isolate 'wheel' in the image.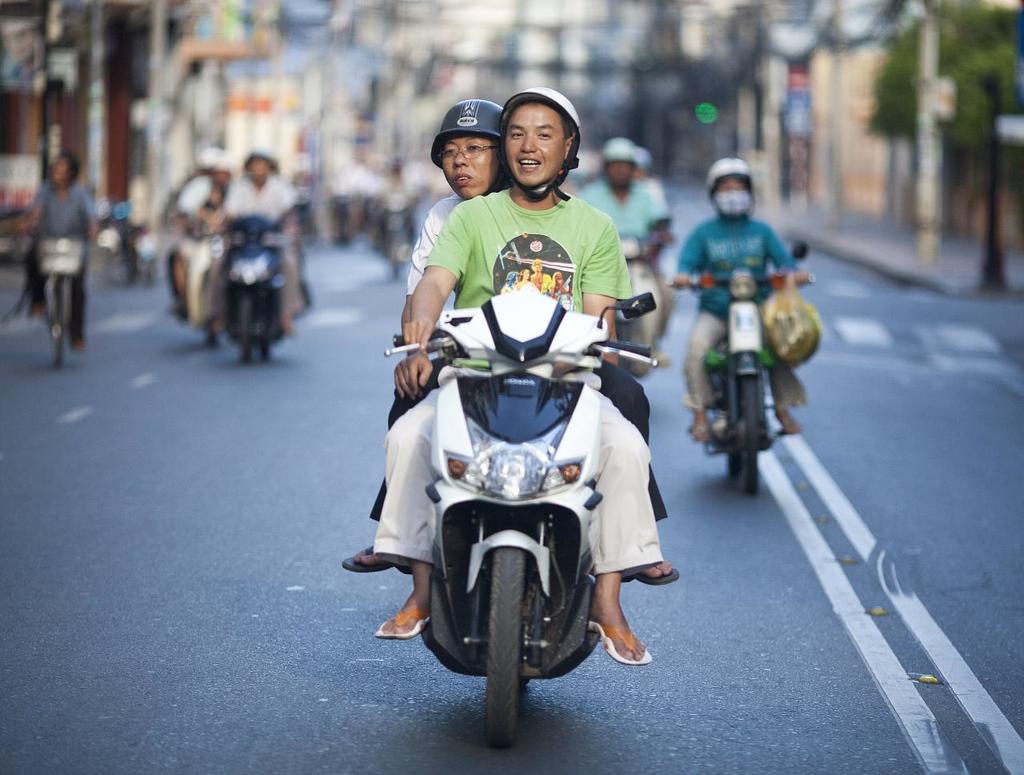
Isolated region: [203,316,223,348].
